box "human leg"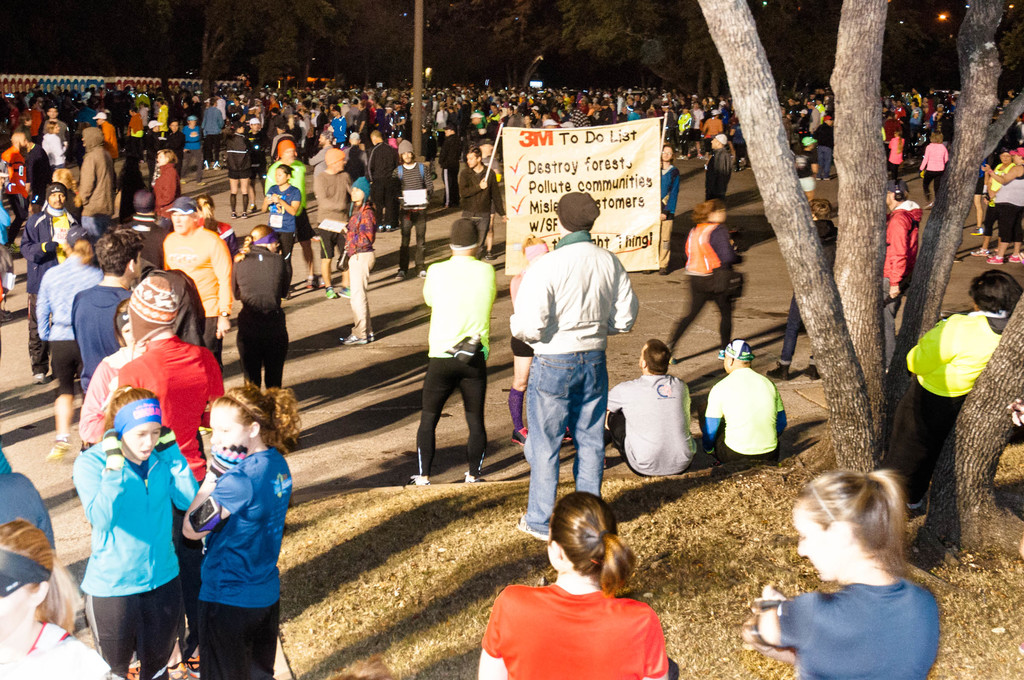
select_region(986, 241, 1005, 265)
